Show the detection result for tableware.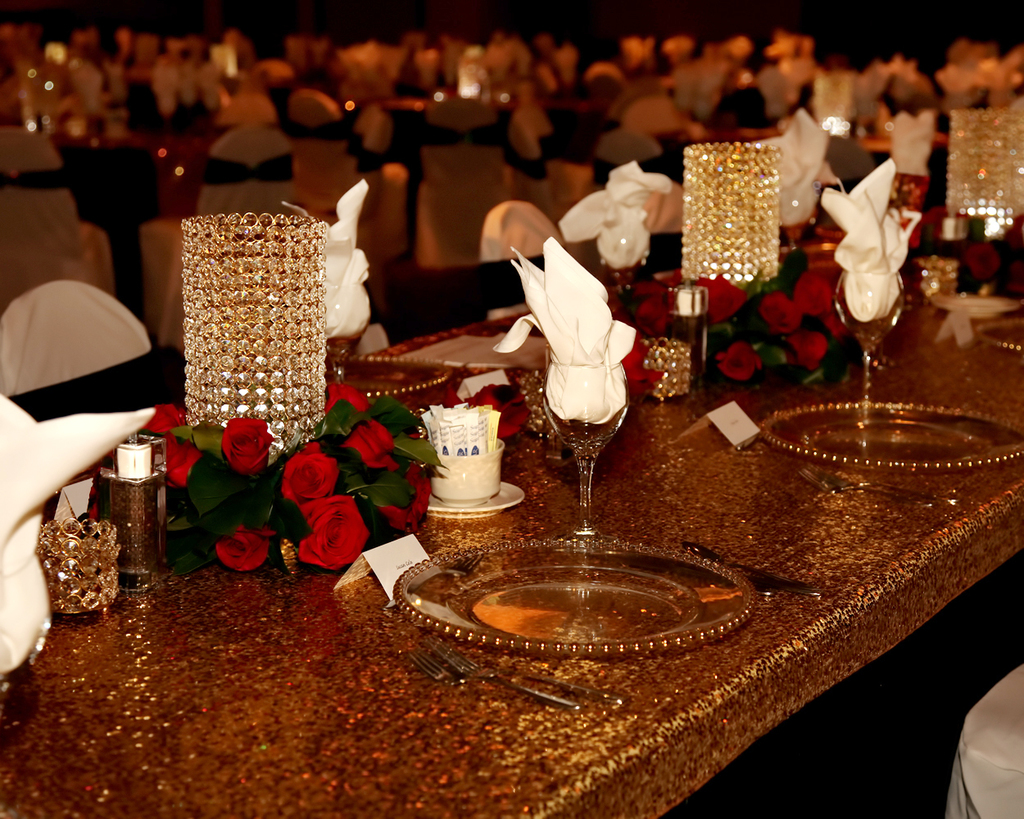
{"left": 527, "top": 275, "right": 645, "bottom": 557}.
